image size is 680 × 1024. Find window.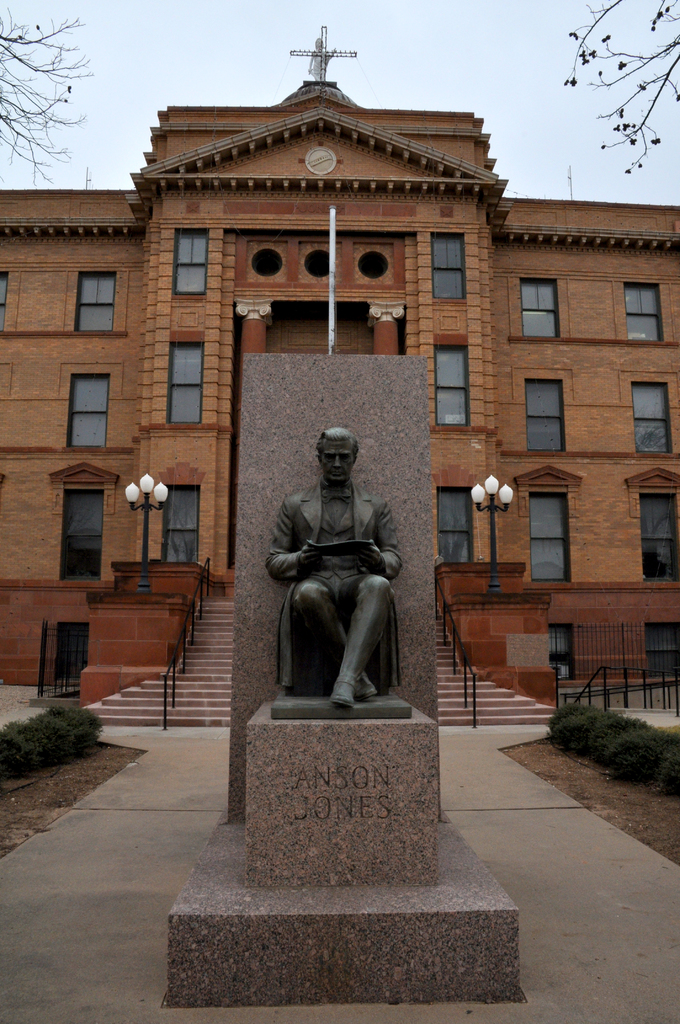
428 232 469 300.
